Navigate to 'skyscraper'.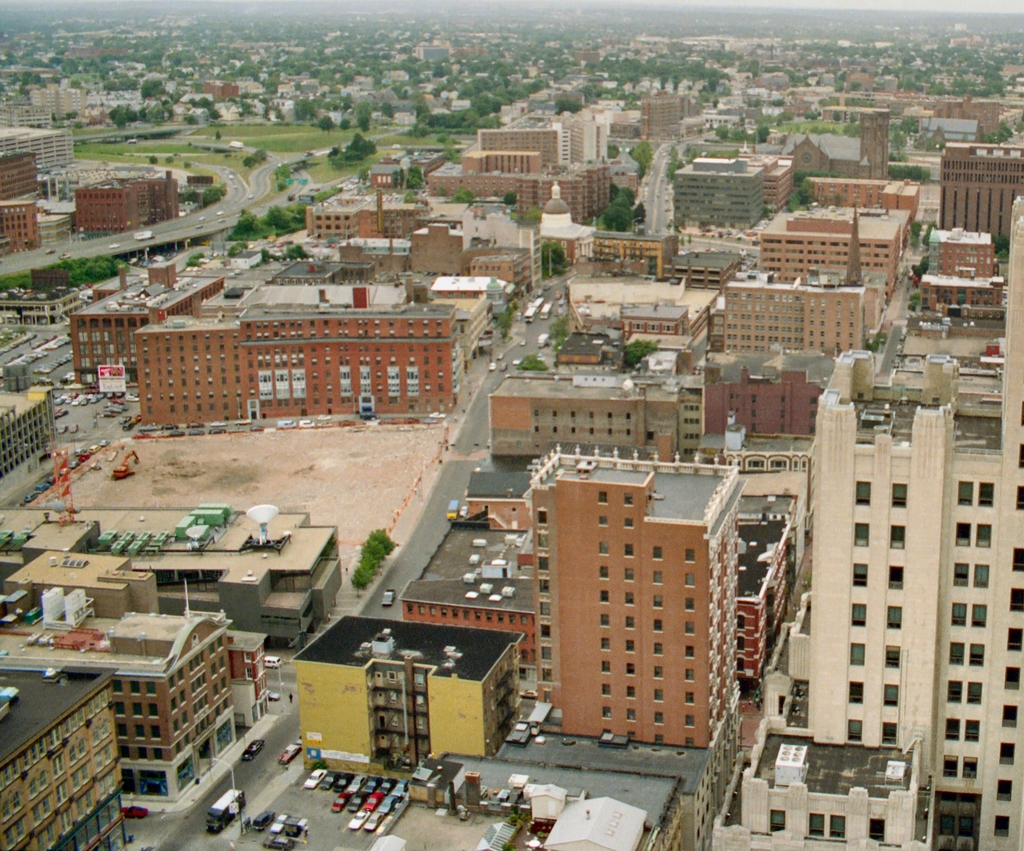
Navigation target: <region>929, 136, 1023, 228</region>.
